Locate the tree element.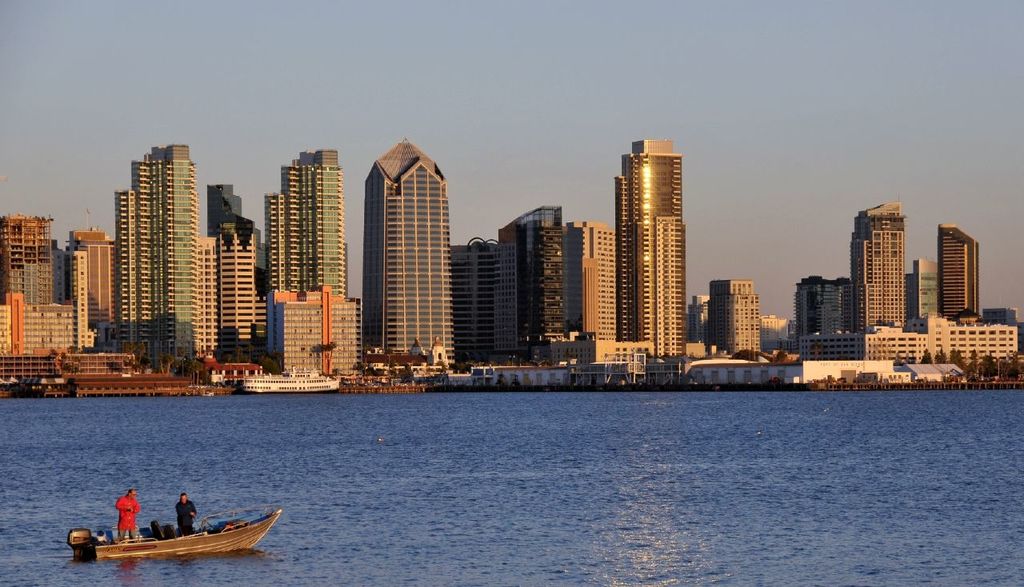
Element bbox: {"left": 155, "top": 351, "right": 175, "bottom": 375}.
